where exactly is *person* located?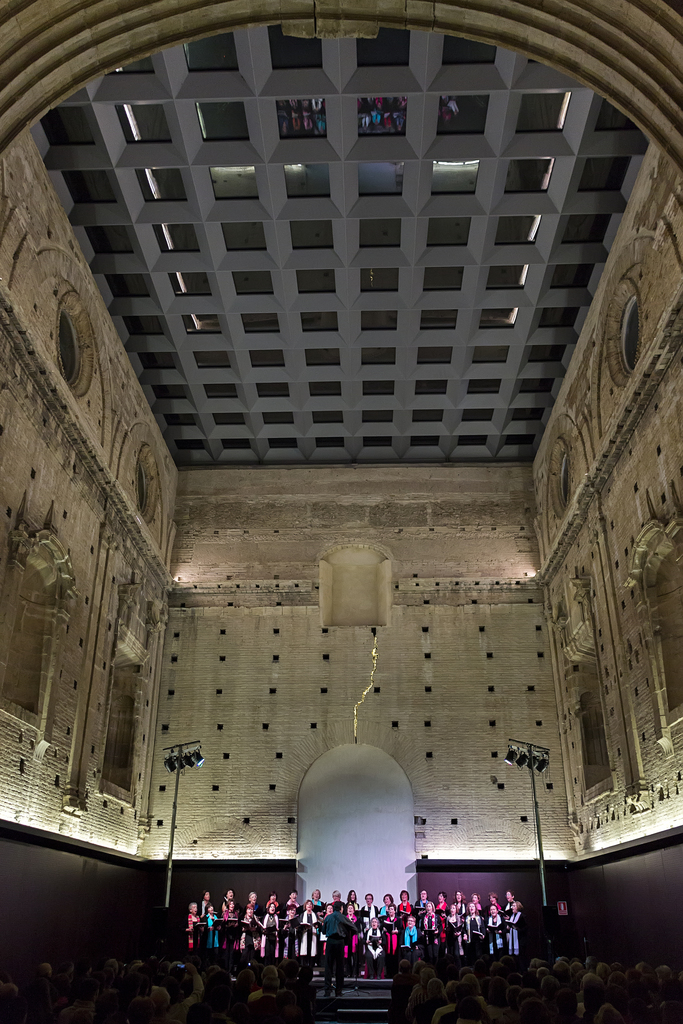
Its bounding box is x1=196 y1=886 x2=212 y2=915.
